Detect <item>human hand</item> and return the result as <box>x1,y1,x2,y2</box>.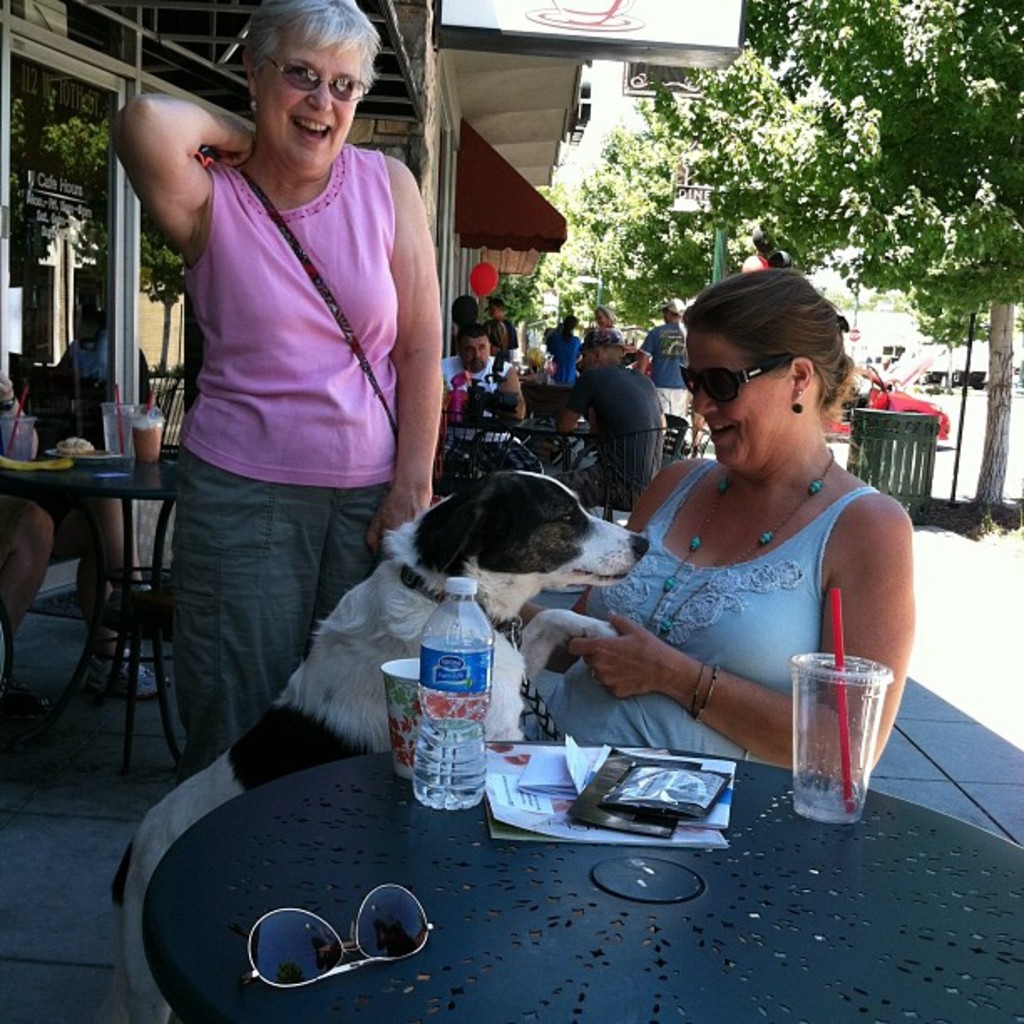
<box>361,485,435,556</box>.
